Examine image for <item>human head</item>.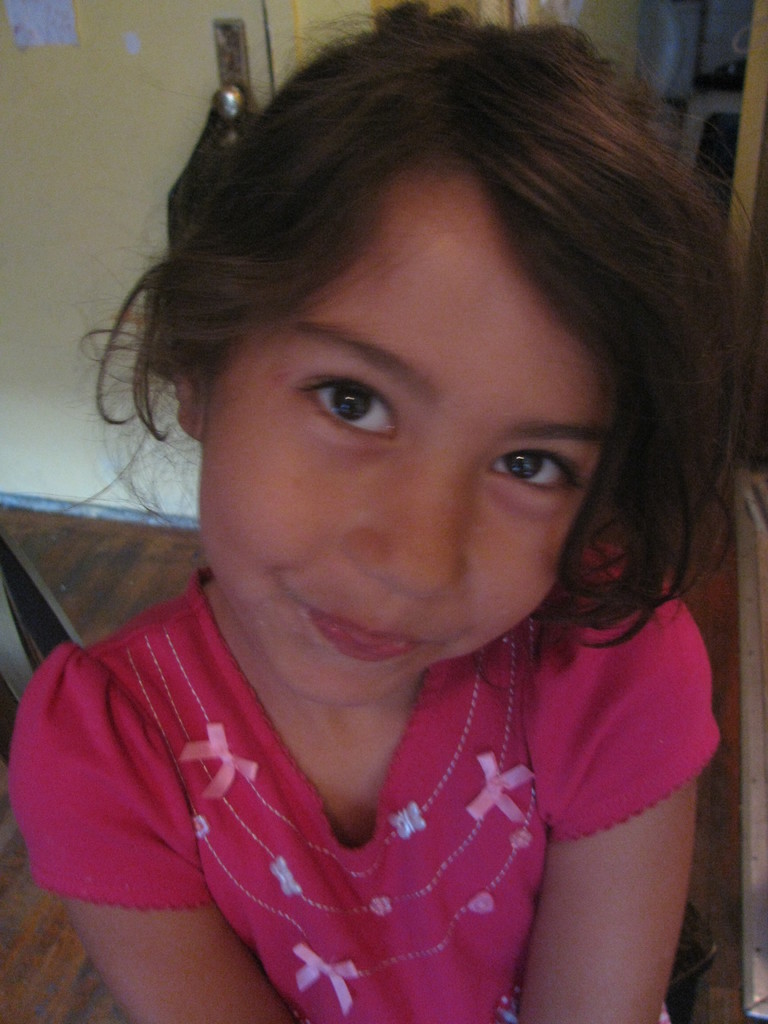
Examination result: select_region(109, 54, 709, 599).
